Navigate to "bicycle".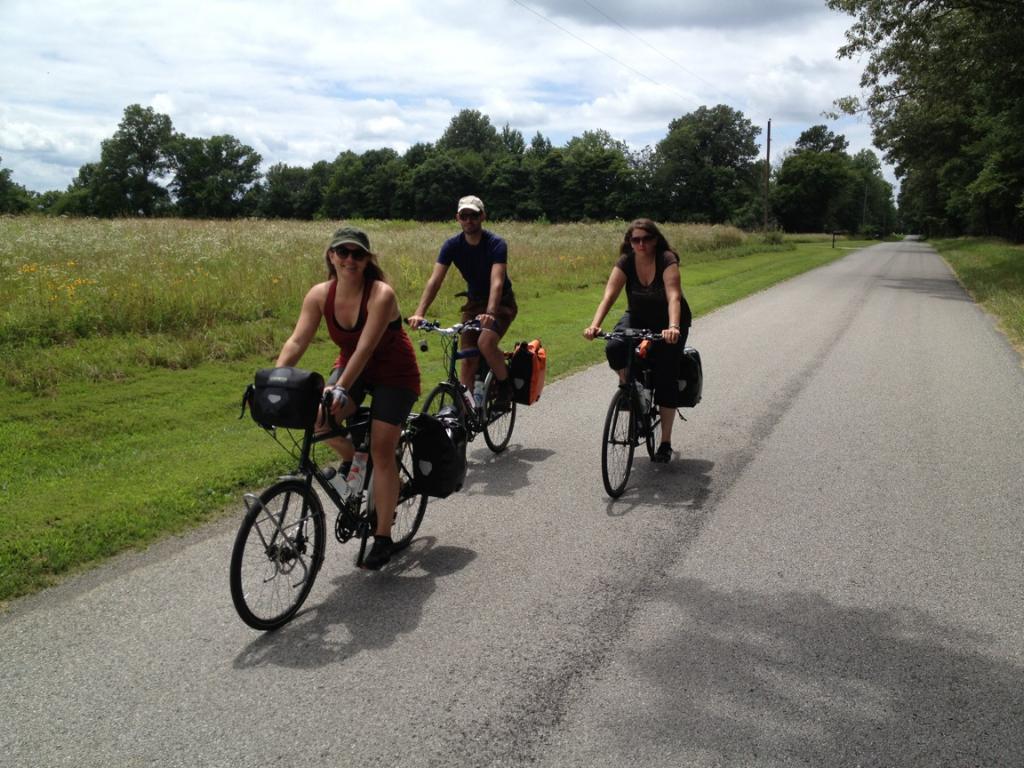
Navigation target: pyautogui.locateOnScreen(407, 313, 525, 493).
